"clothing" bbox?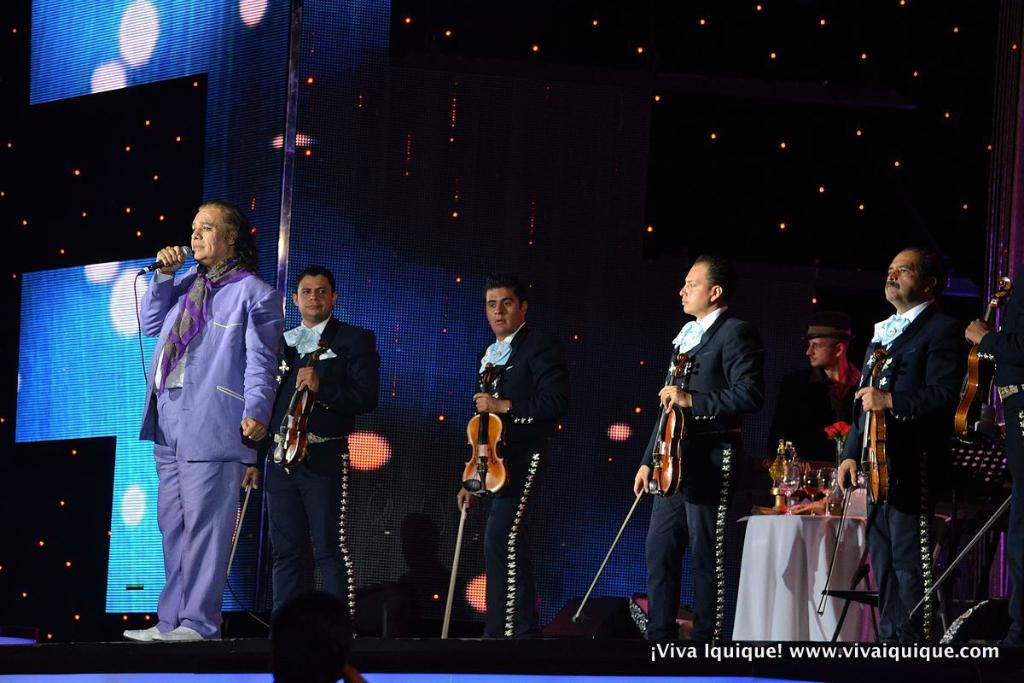
detection(644, 306, 782, 652)
